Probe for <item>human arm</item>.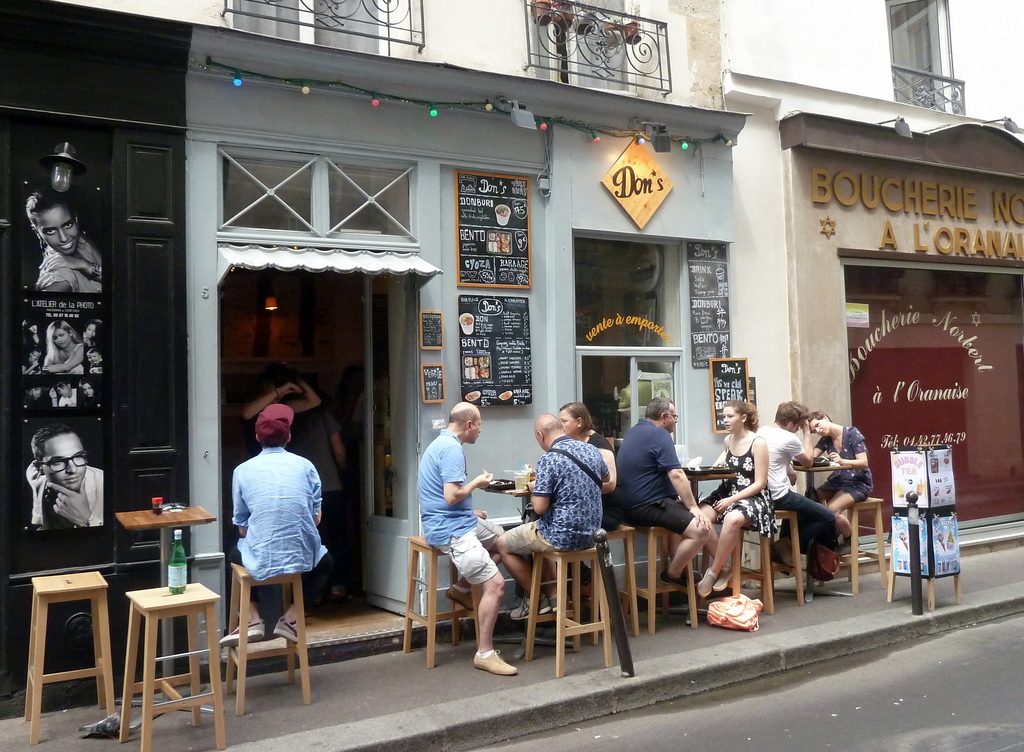
Probe result: 717,436,768,517.
